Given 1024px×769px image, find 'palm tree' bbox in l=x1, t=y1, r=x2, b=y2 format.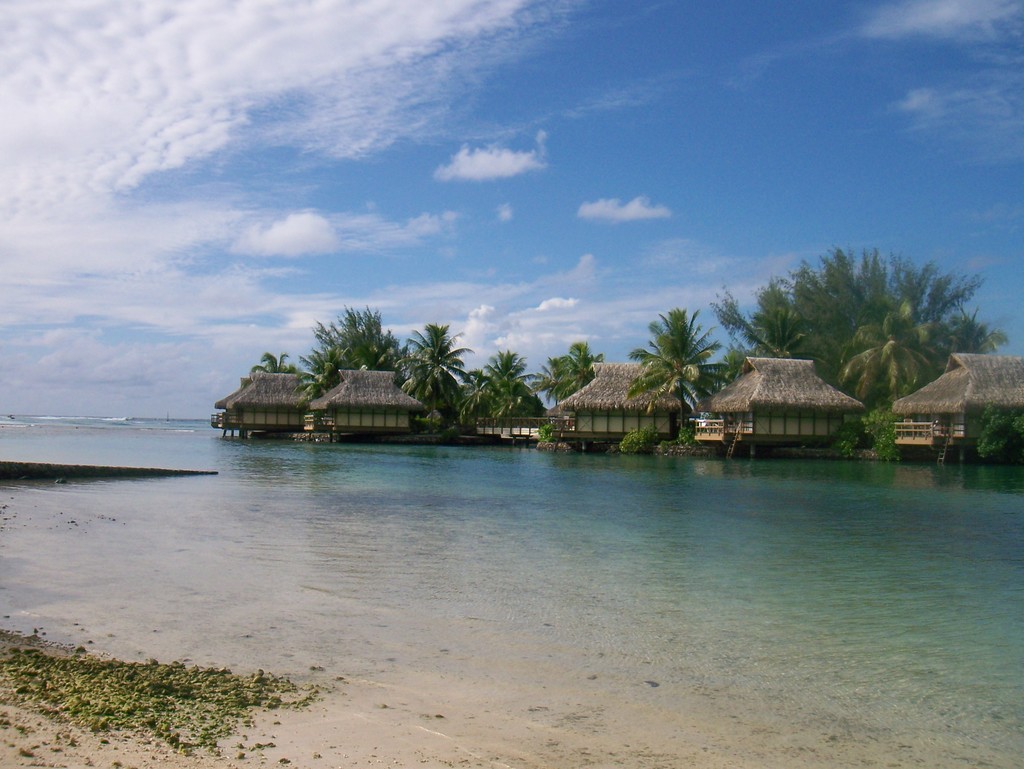
l=393, t=322, r=467, b=423.
